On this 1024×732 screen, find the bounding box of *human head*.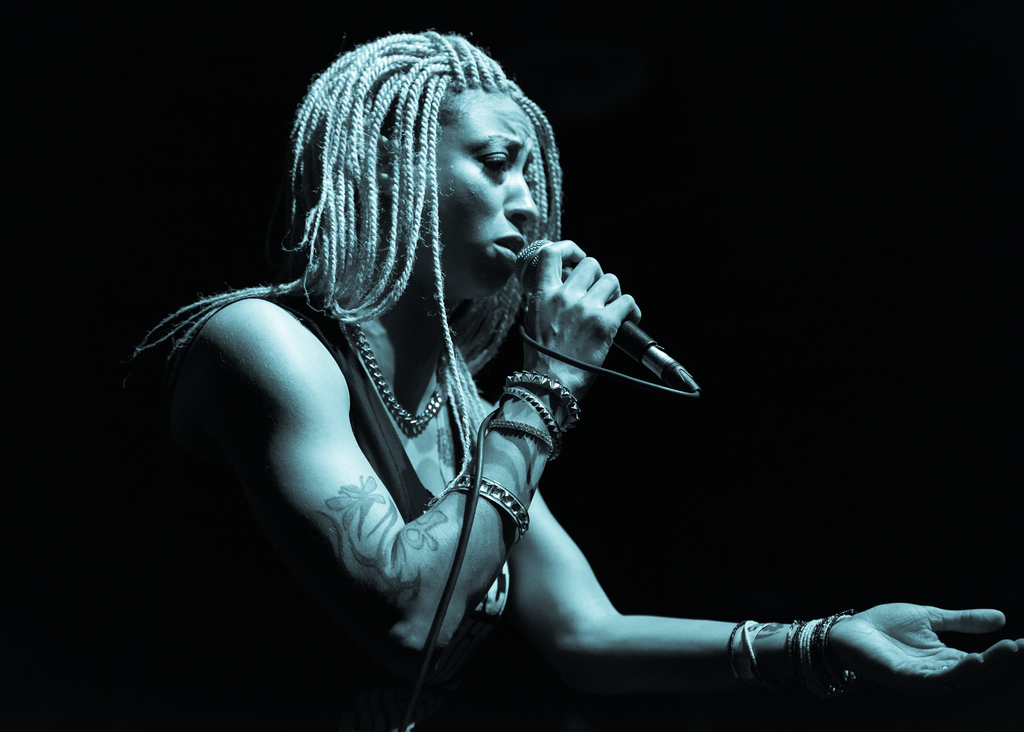
Bounding box: detection(287, 33, 556, 298).
